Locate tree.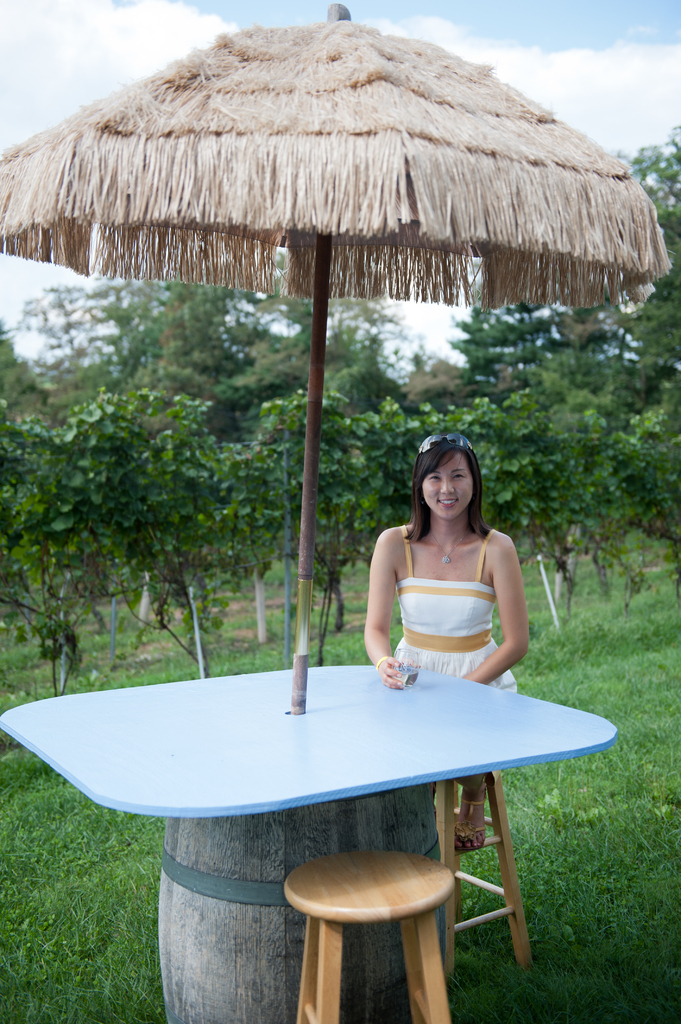
Bounding box: 0/314/54/435.
